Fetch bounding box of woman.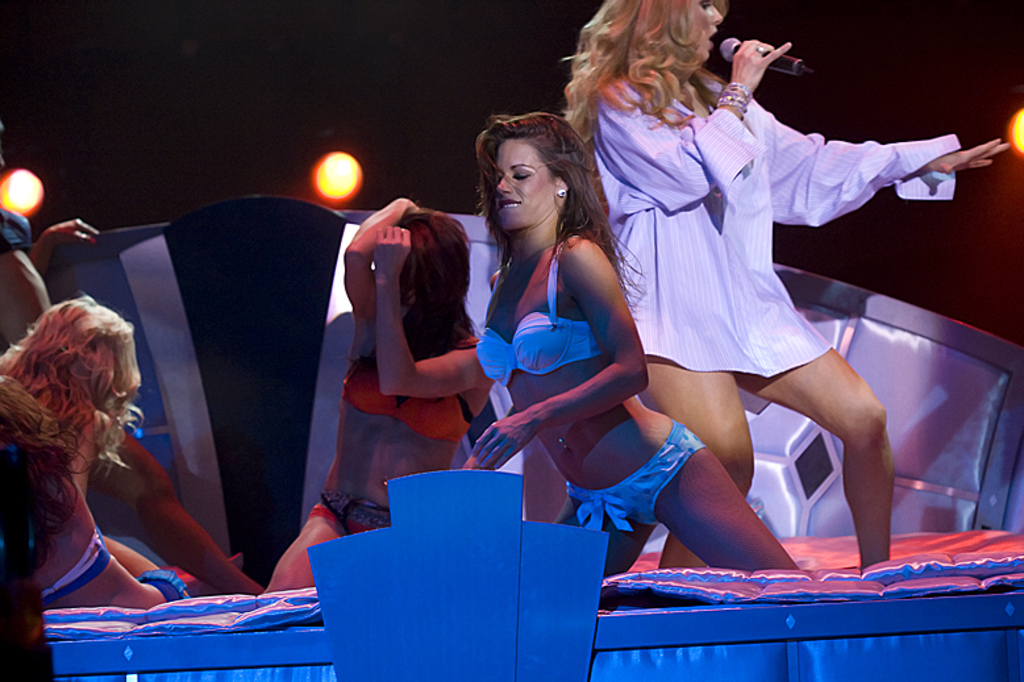
Bbox: {"x1": 0, "y1": 118, "x2": 191, "y2": 567}.
